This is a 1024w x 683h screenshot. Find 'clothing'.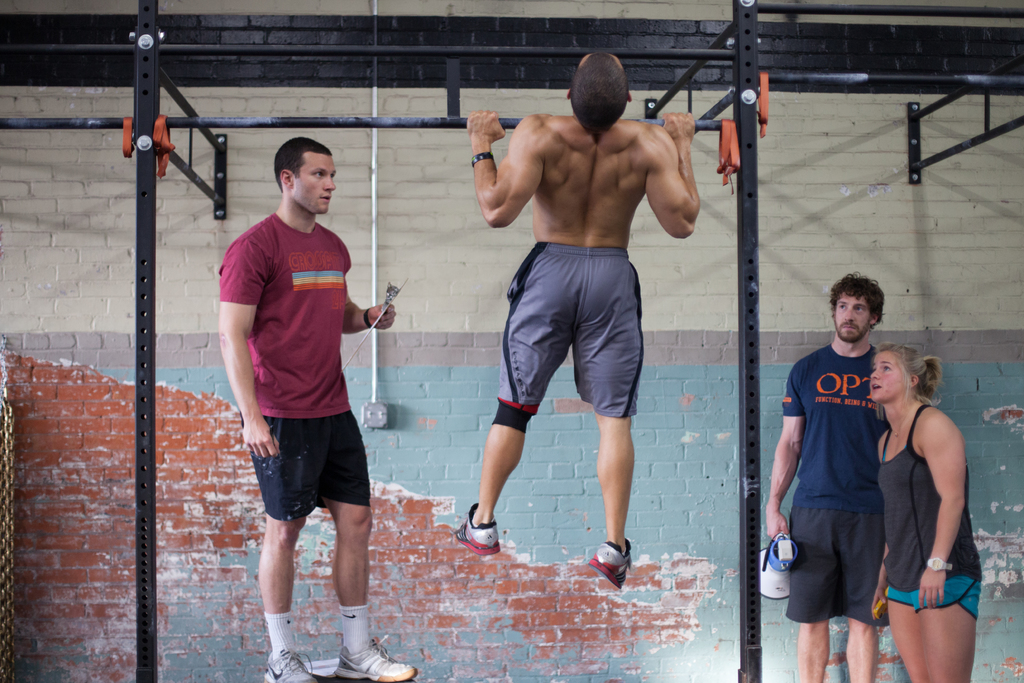
Bounding box: bbox=(885, 400, 986, 620).
